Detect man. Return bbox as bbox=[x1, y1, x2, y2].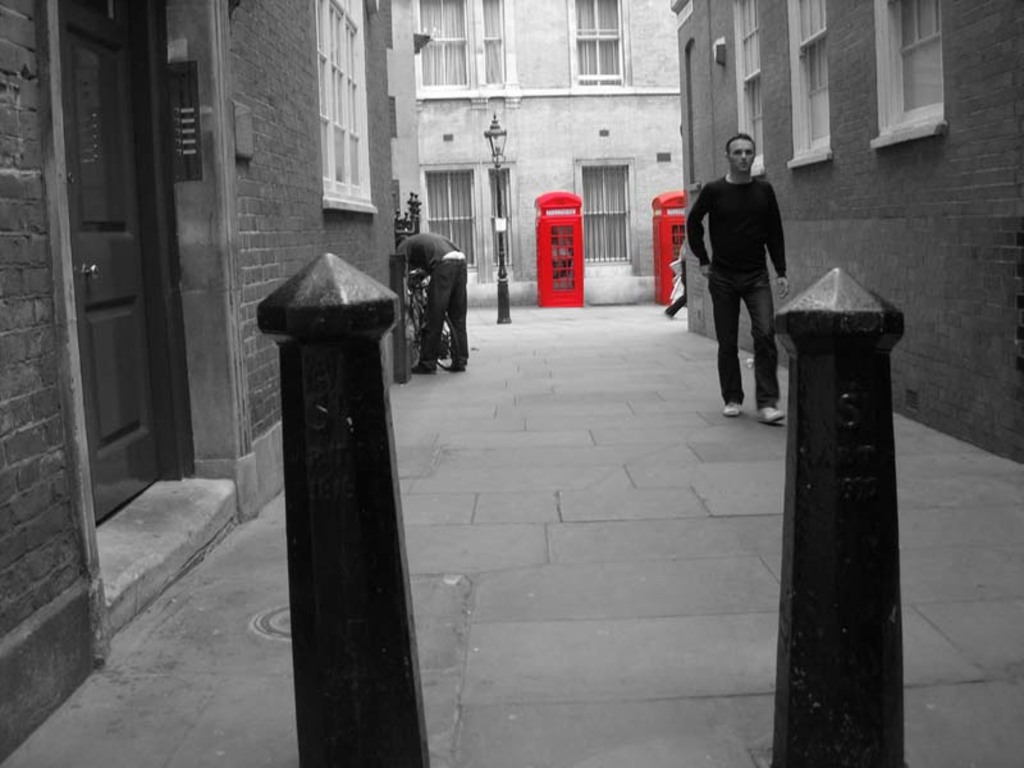
bbox=[682, 137, 796, 422].
